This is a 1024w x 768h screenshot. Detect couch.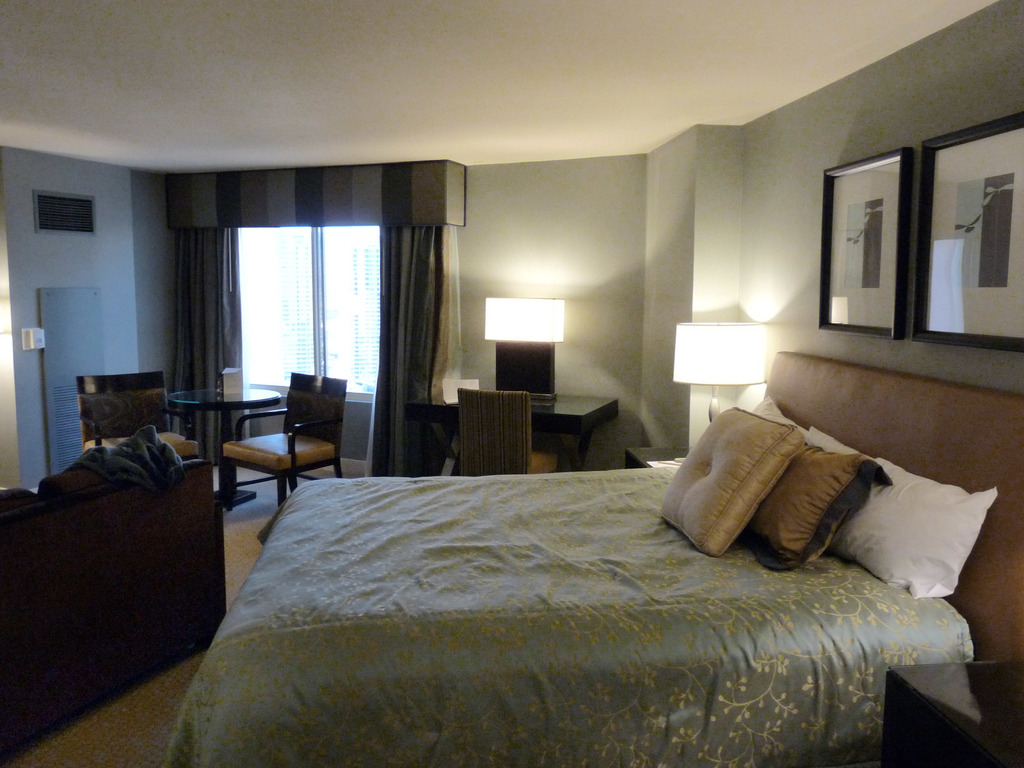
x1=0, y1=378, x2=256, y2=704.
